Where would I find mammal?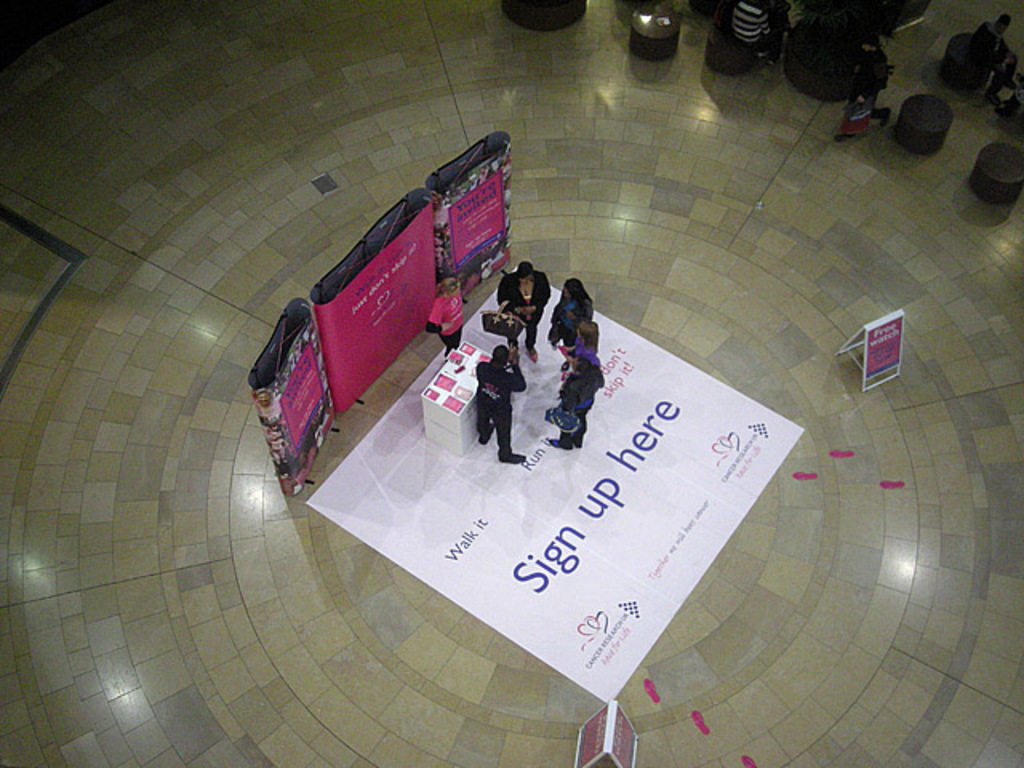
At locate(544, 357, 605, 451).
